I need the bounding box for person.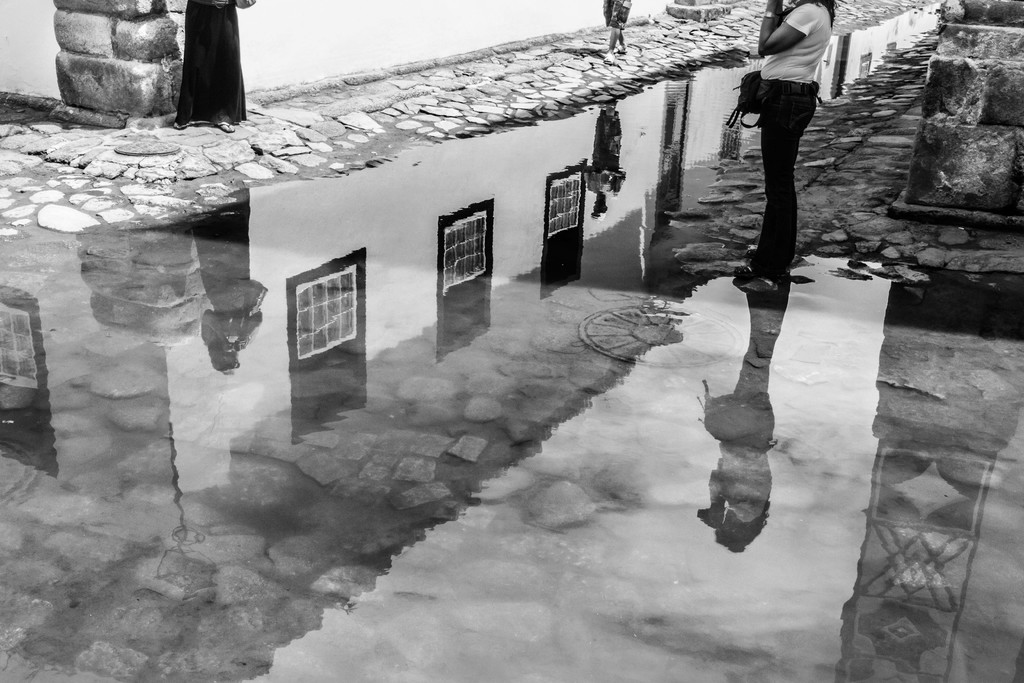
Here it is: (736, 0, 838, 290).
